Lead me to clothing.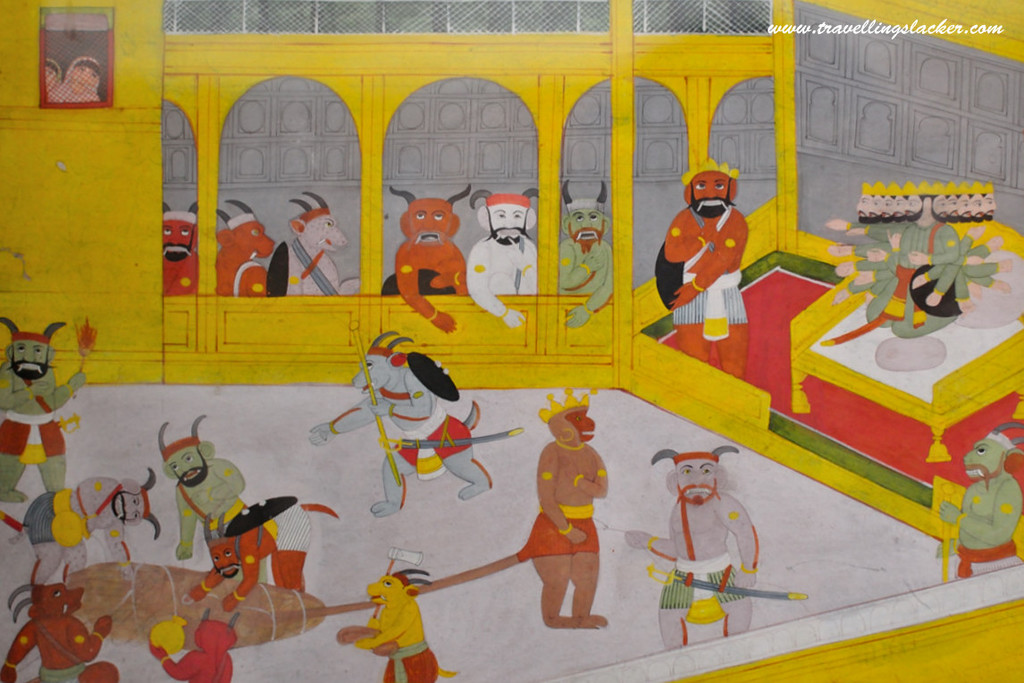
Lead to x1=516, y1=501, x2=606, y2=563.
